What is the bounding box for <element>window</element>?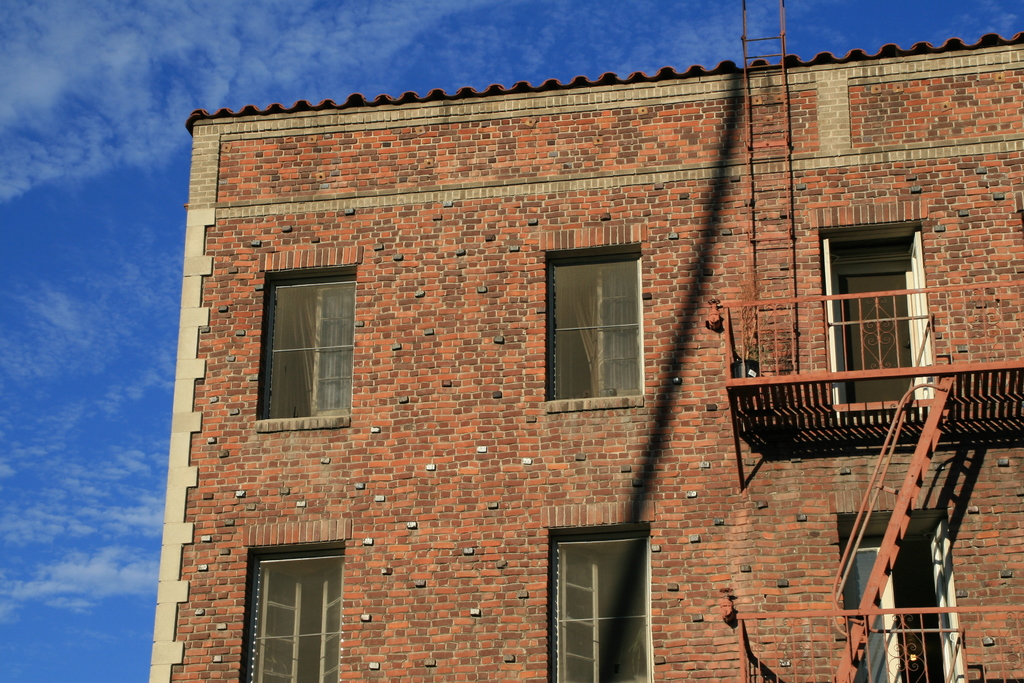
<region>840, 522, 964, 682</region>.
